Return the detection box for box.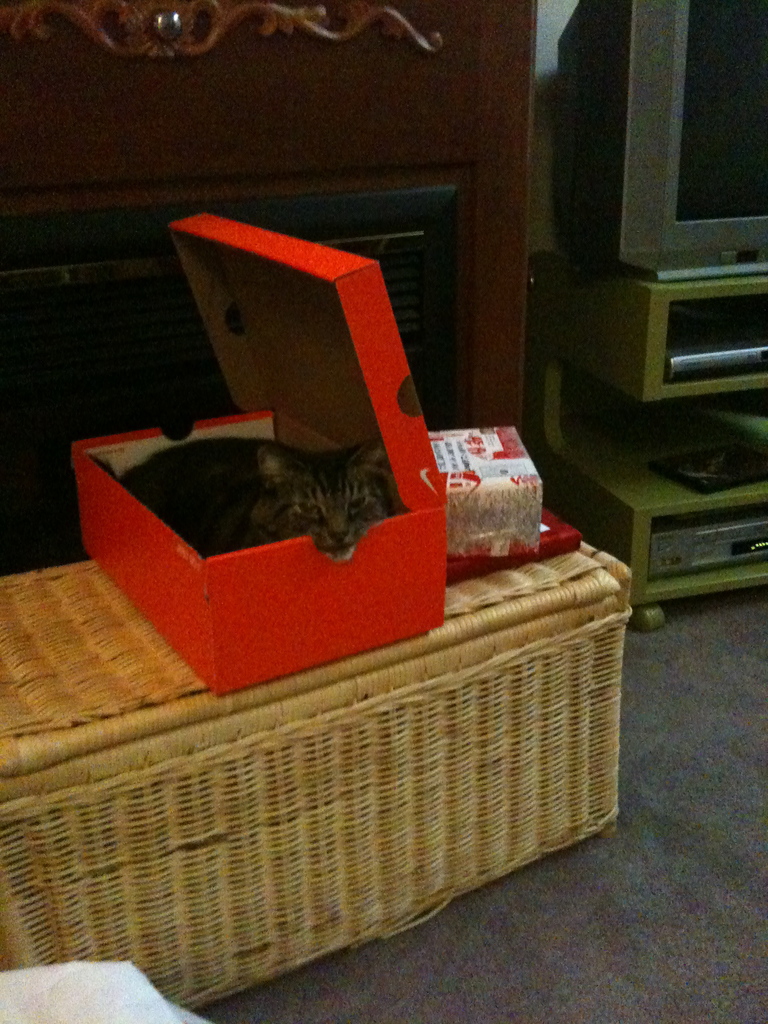
bbox=[74, 212, 450, 692].
